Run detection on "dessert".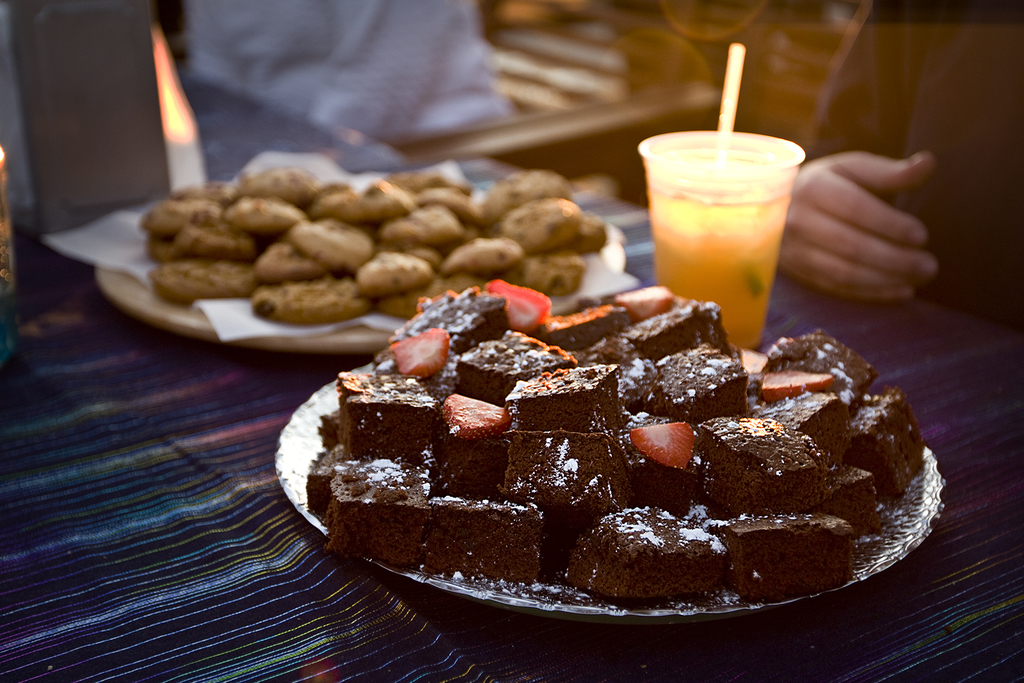
Result: x1=353 y1=252 x2=434 y2=297.
